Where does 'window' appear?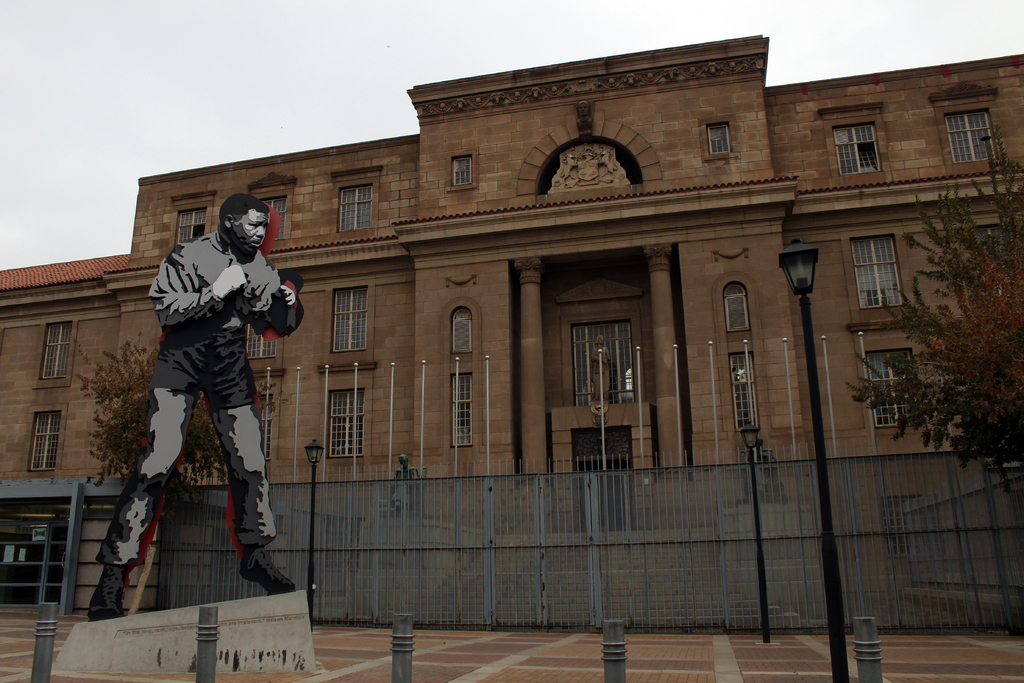
Appears at l=452, t=374, r=473, b=450.
